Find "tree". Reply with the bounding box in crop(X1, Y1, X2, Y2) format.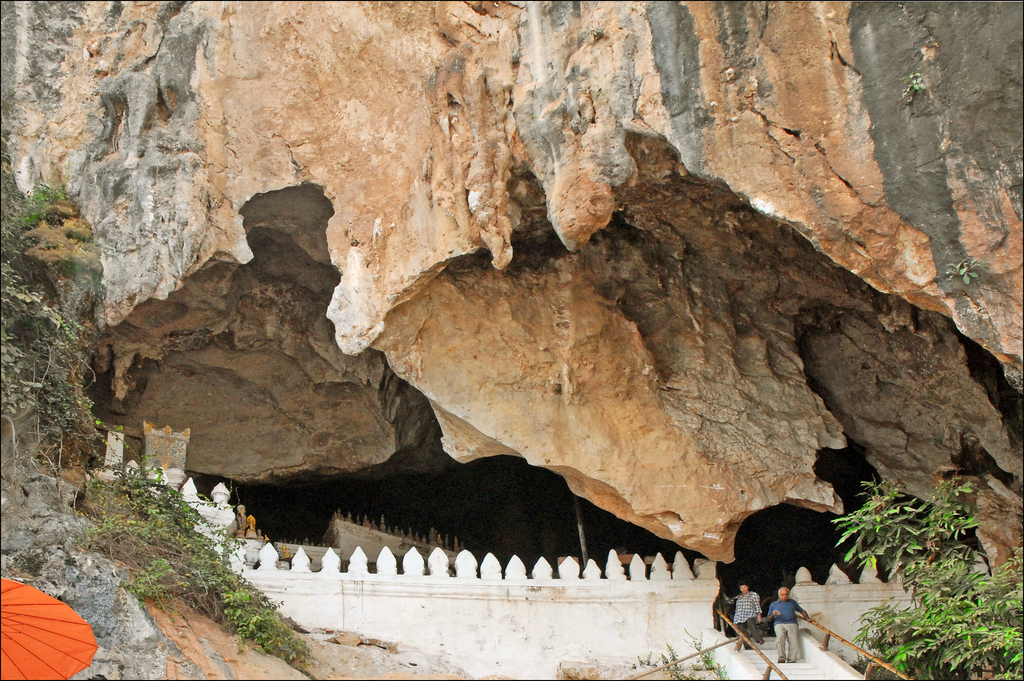
crop(825, 474, 1023, 680).
